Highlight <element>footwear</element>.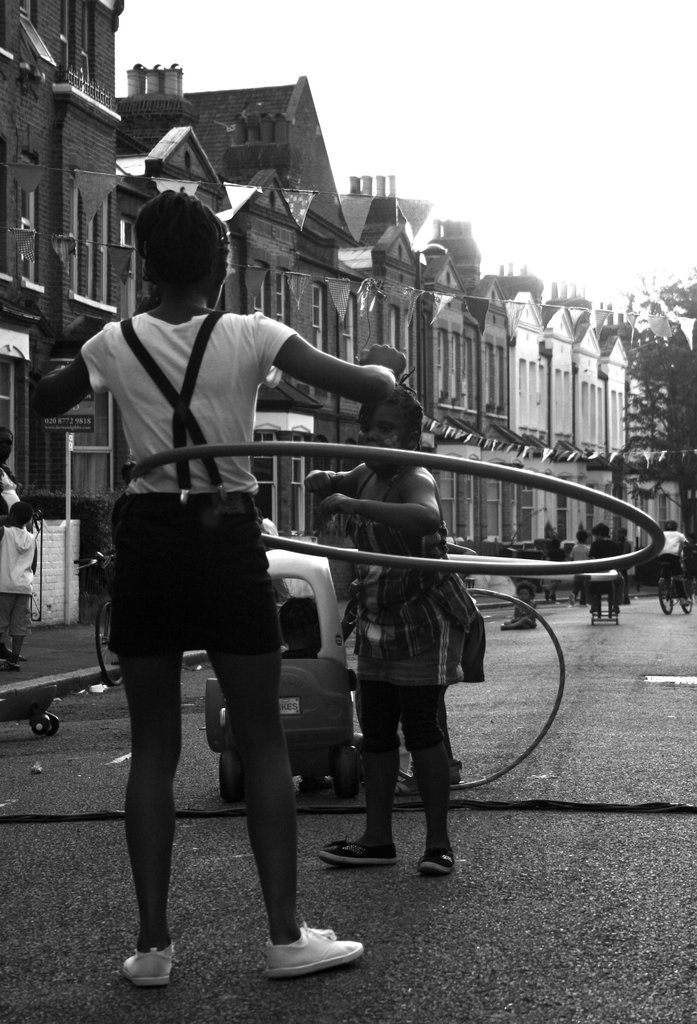
Highlighted region: [125,939,177,988].
